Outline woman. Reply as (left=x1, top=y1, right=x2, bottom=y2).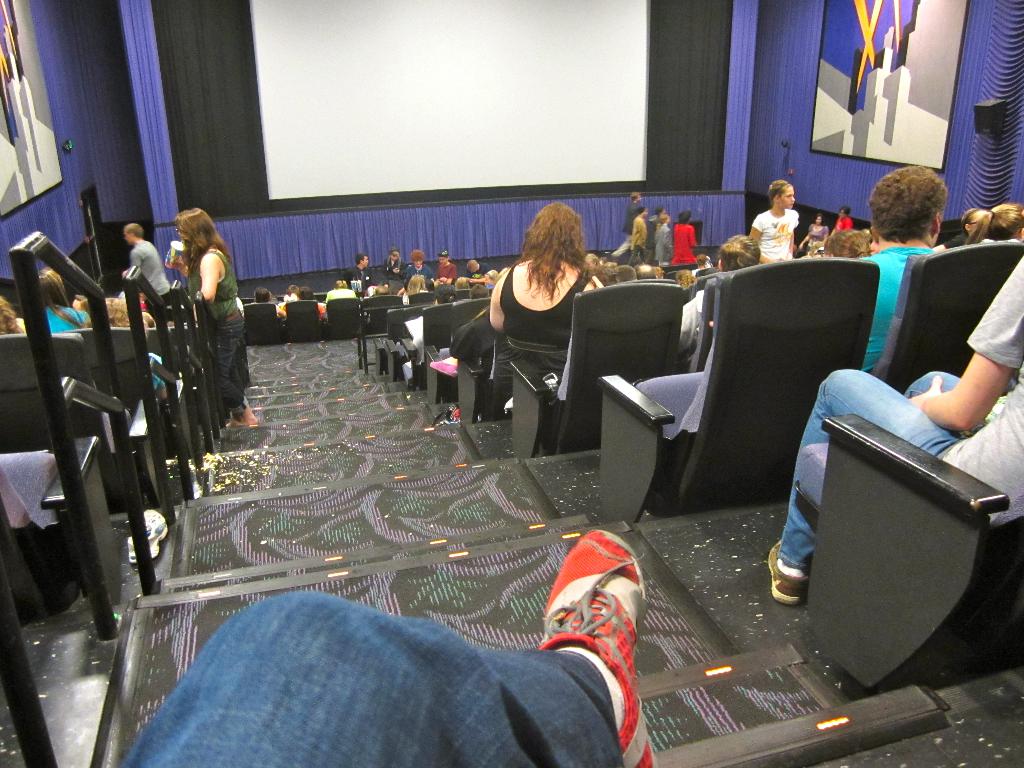
(left=177, top=201, right=260, bottom=429).
